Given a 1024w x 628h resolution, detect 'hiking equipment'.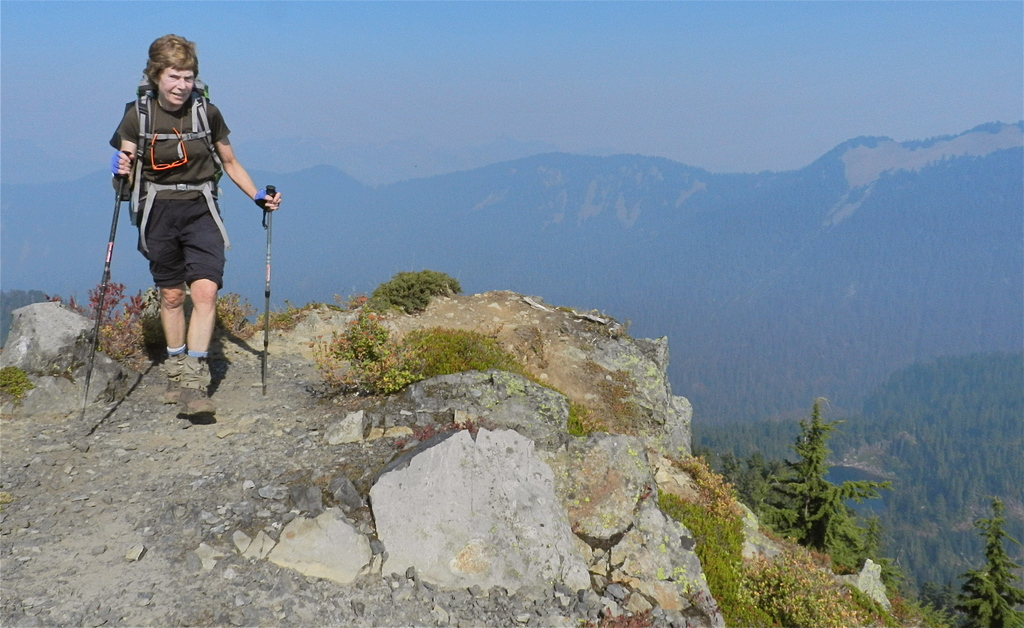
{"x1": 262, "y1": 186, "x2": 278, "y2": 395}.
